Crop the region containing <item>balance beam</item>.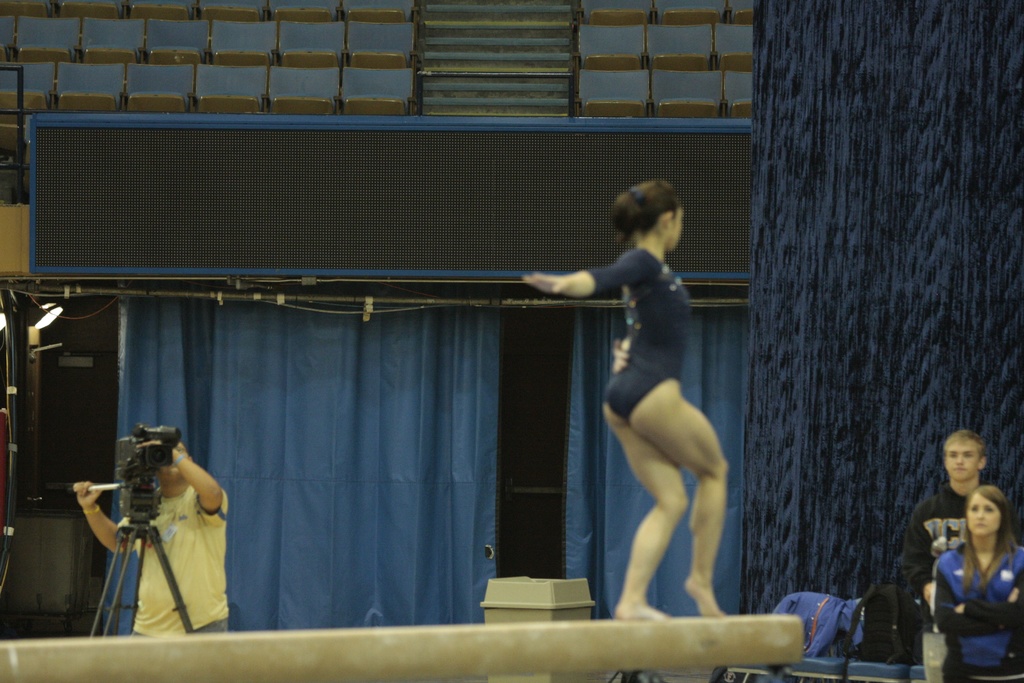
Crop region: (x1=0, y1=613, x2=804, y2=682).
